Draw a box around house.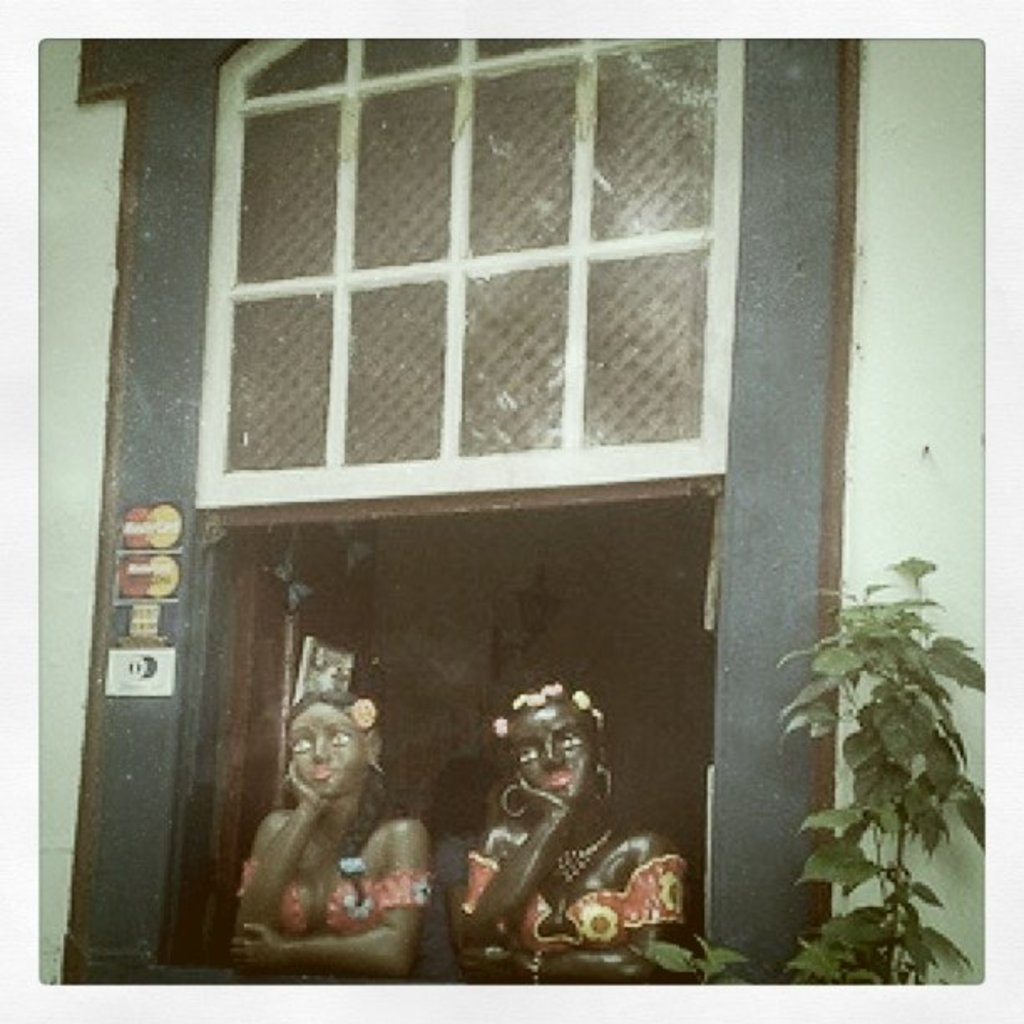
Rect(0, 0, 1023, 1023).
